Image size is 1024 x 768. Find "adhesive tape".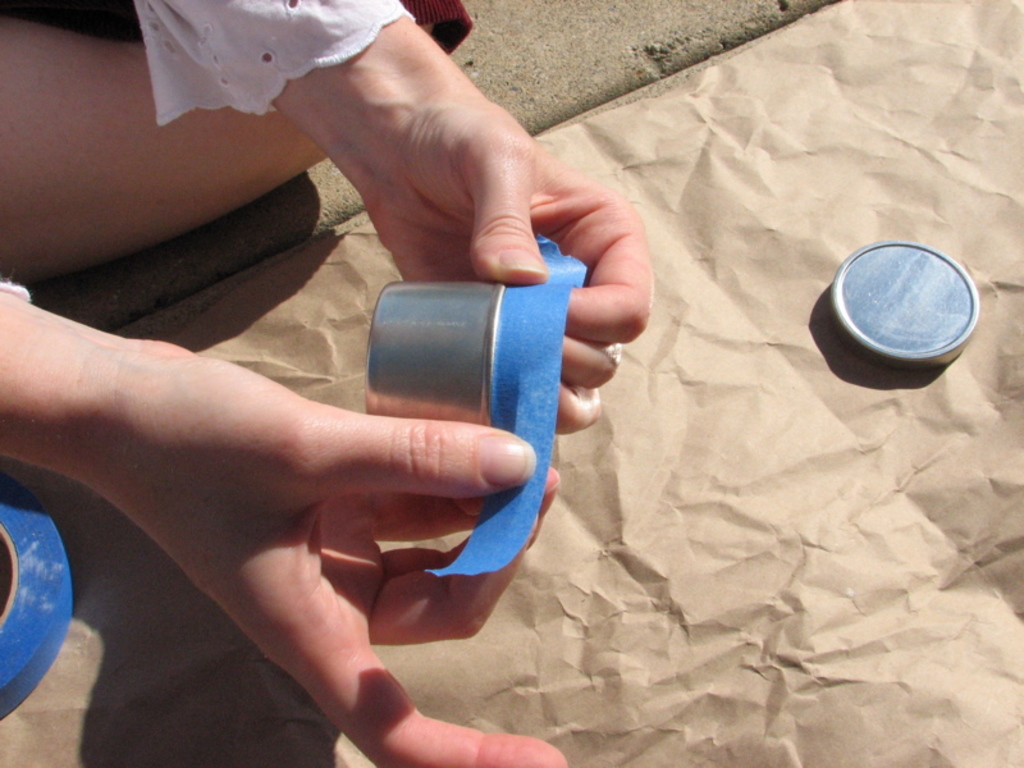
{"left": 0, "top": 465, "right": 77, "bottom": 723}.
